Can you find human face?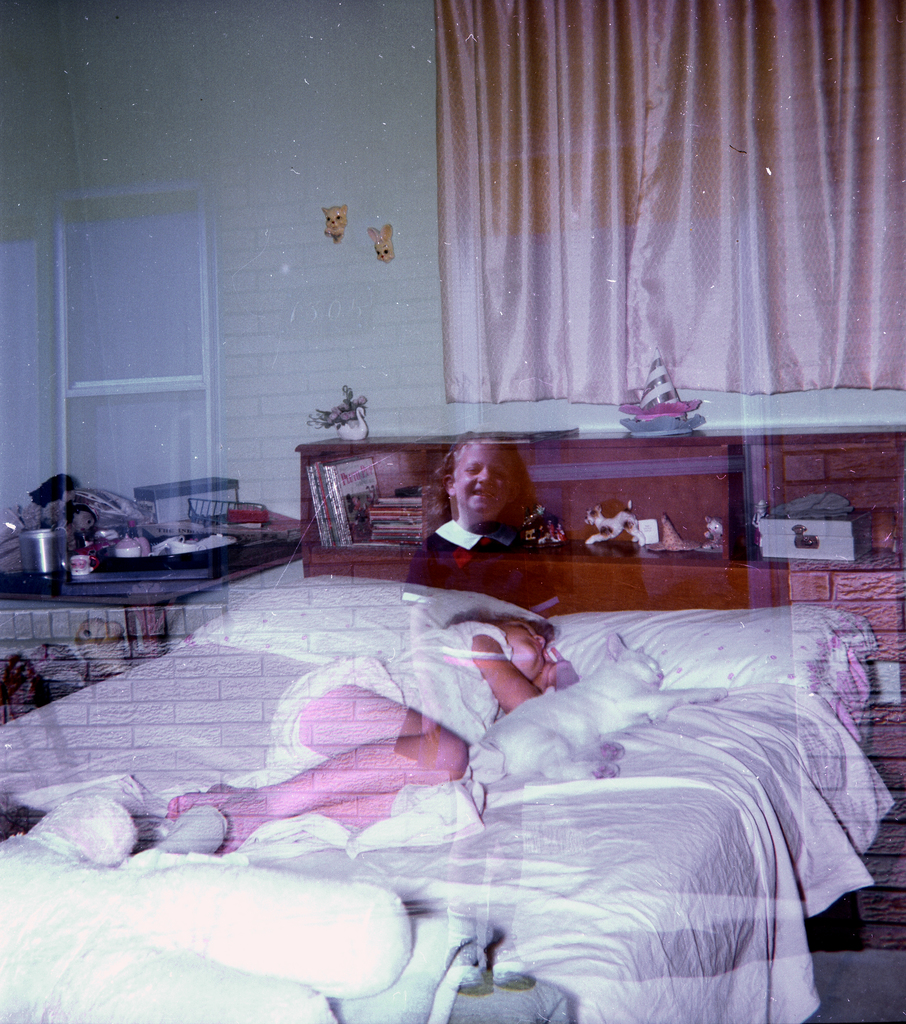
Yes, bounding box: [x1=498, y1=614, x2=548, y2=681].
